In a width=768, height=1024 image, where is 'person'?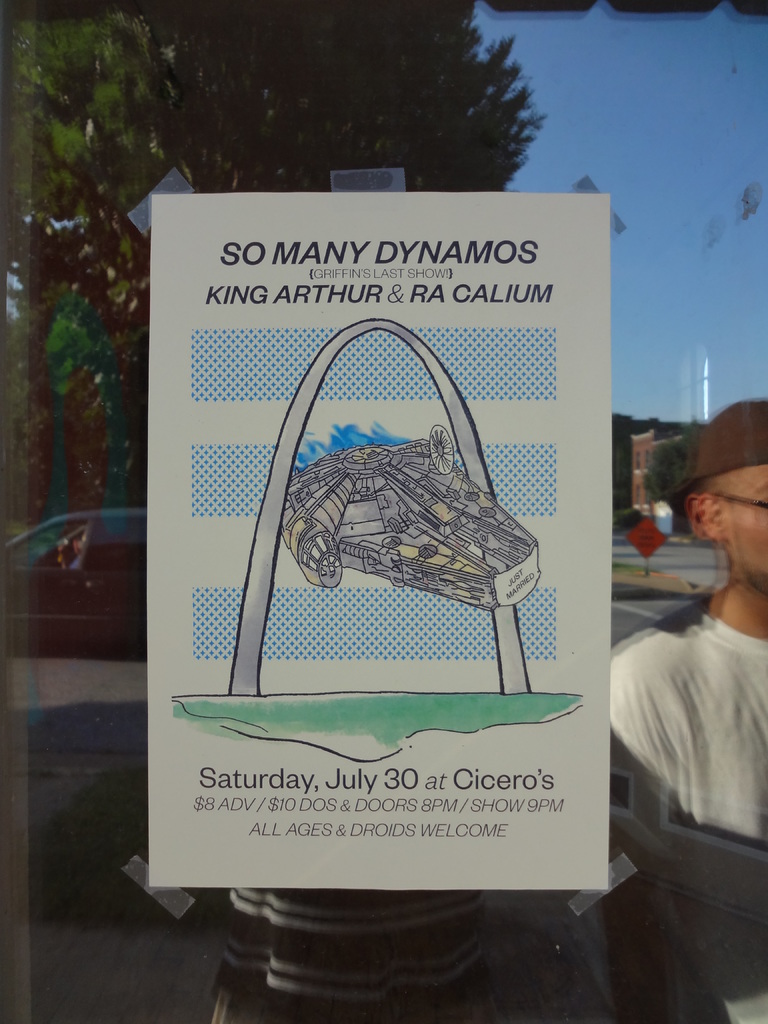
[x1=606, y1=399, x2=767, y2=845].
